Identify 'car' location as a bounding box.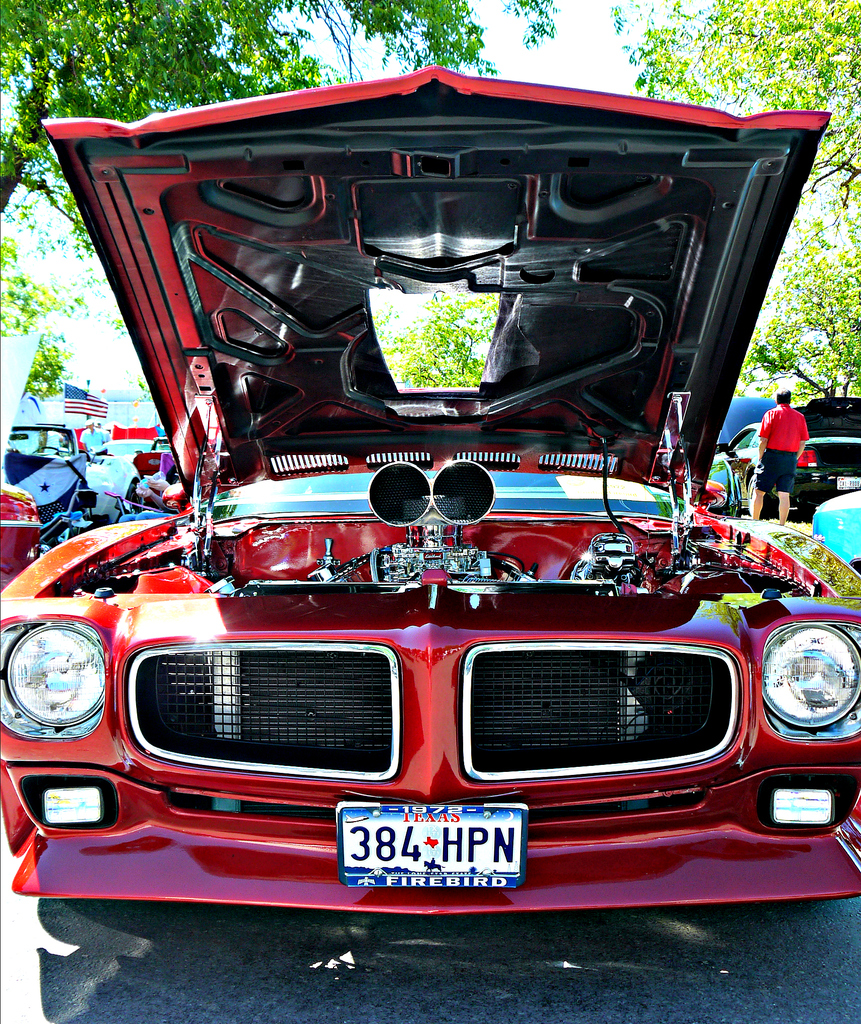
(707,455,741,513).
